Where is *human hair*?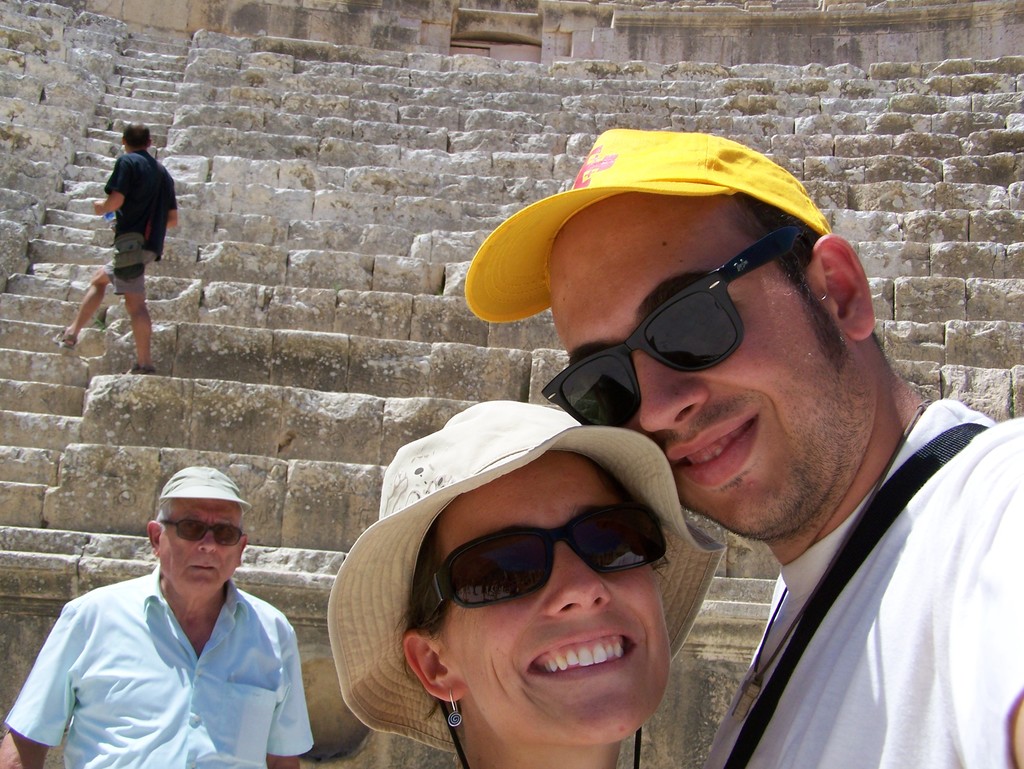
rect(737, 193, 853, 370).
